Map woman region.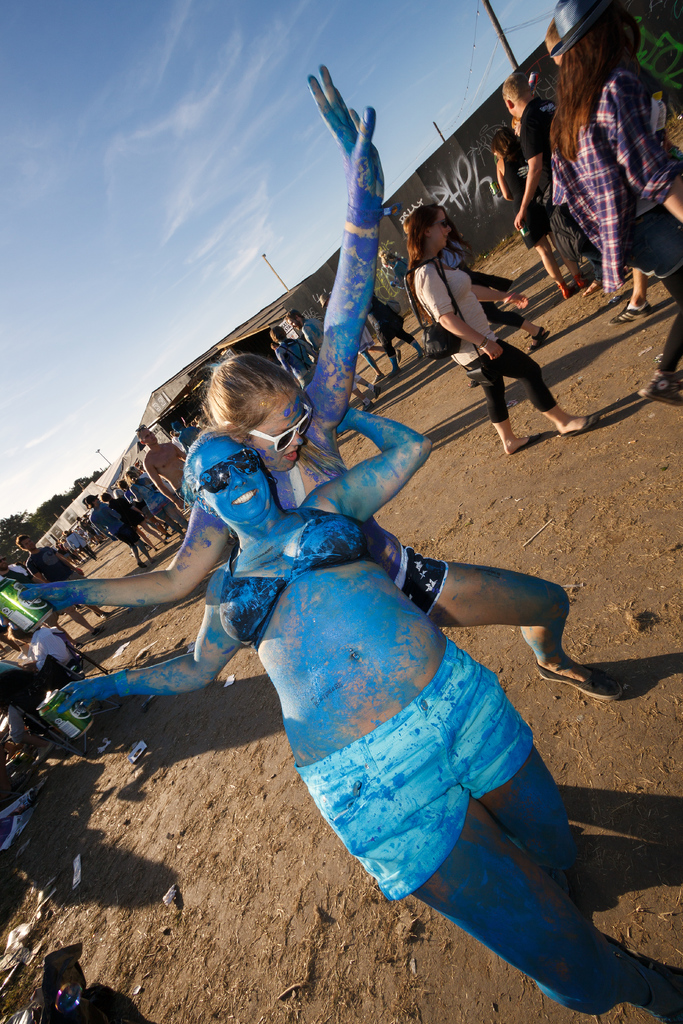
Mapped to BBox(126, 467, 191, 536).
